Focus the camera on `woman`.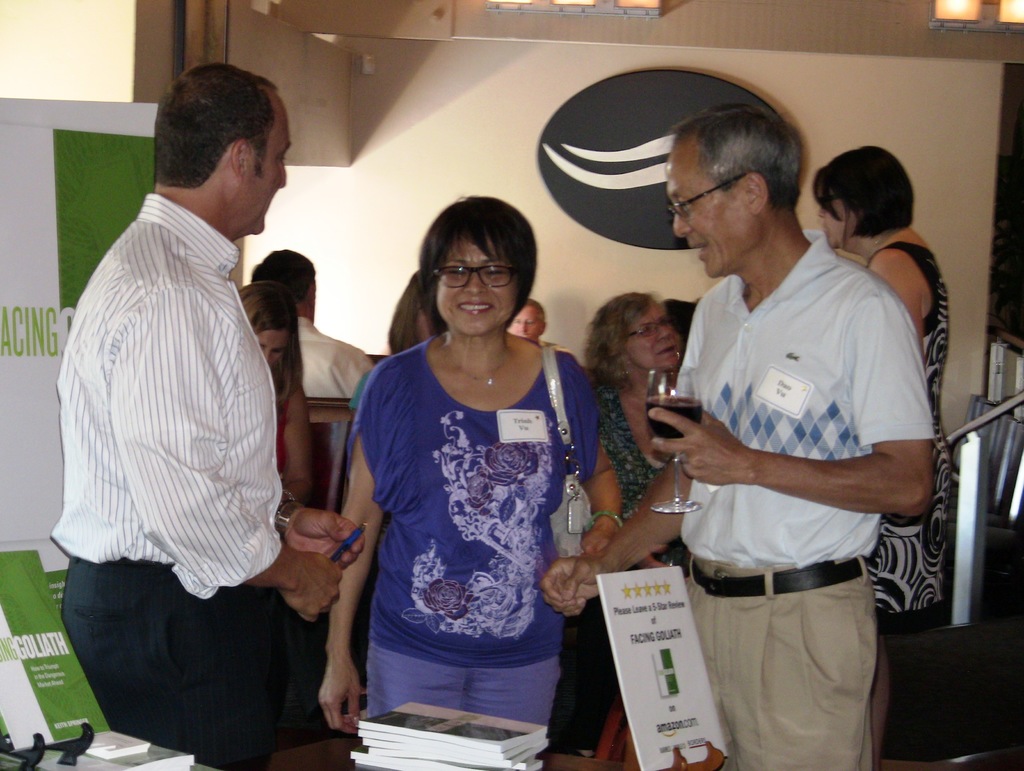
Focus region: bbox=[348, 274, 434, 410].
